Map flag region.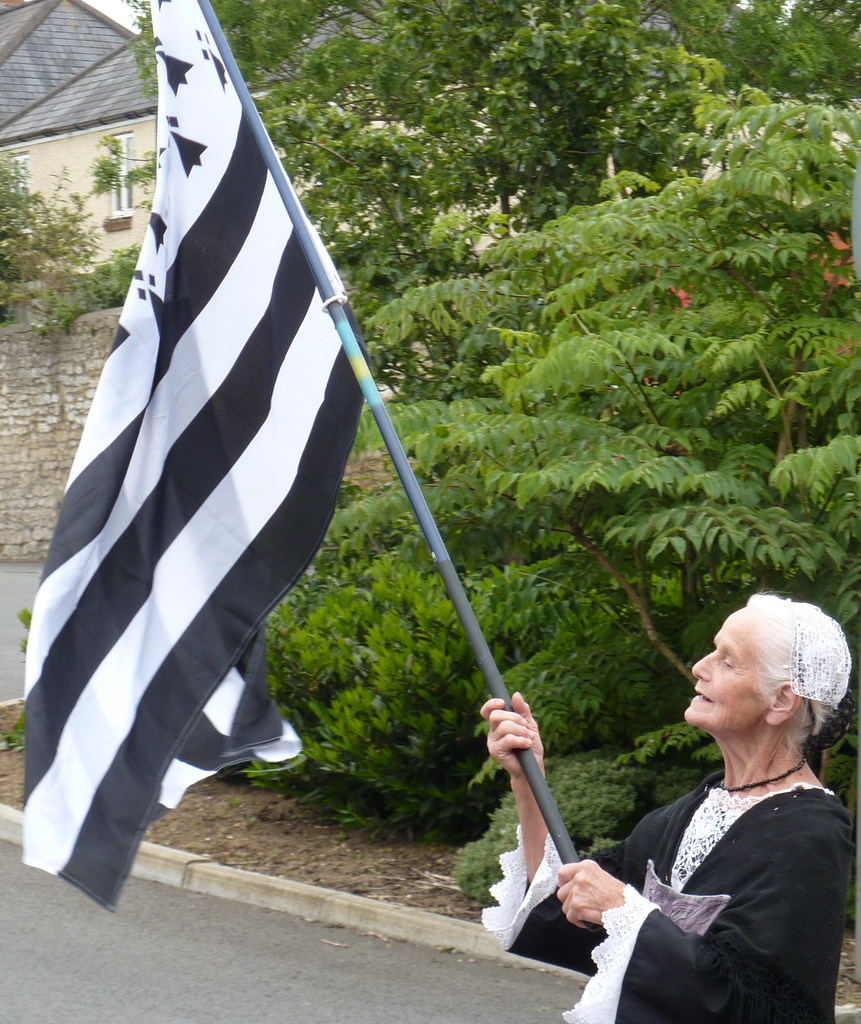
Mapped to [28,9,380,952].
